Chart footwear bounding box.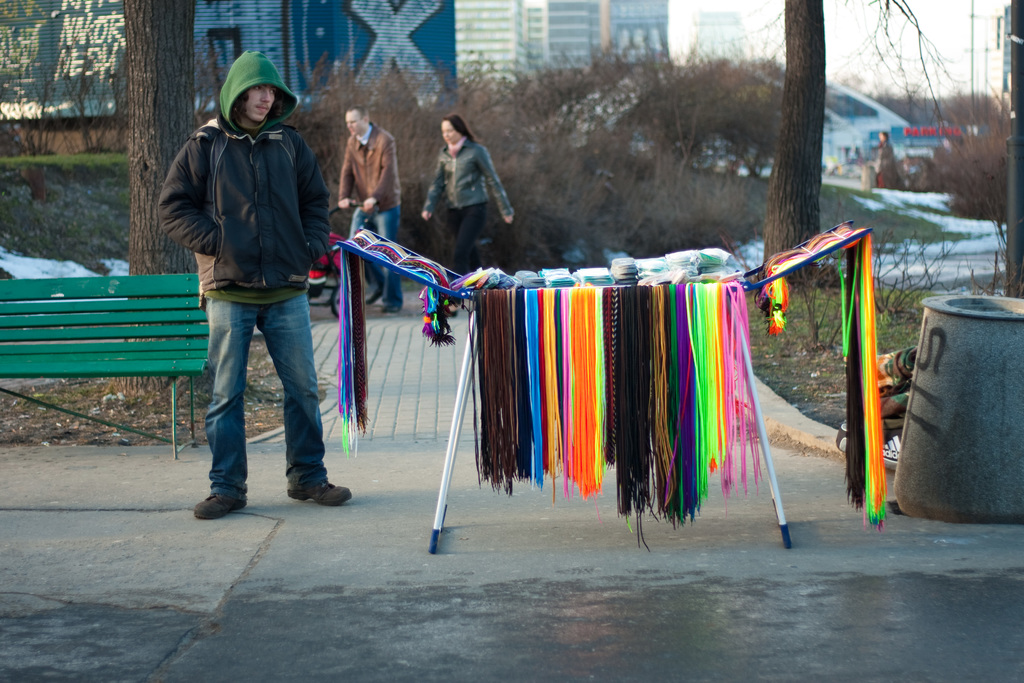
Charted: rect(193, 493, 246, 520).
